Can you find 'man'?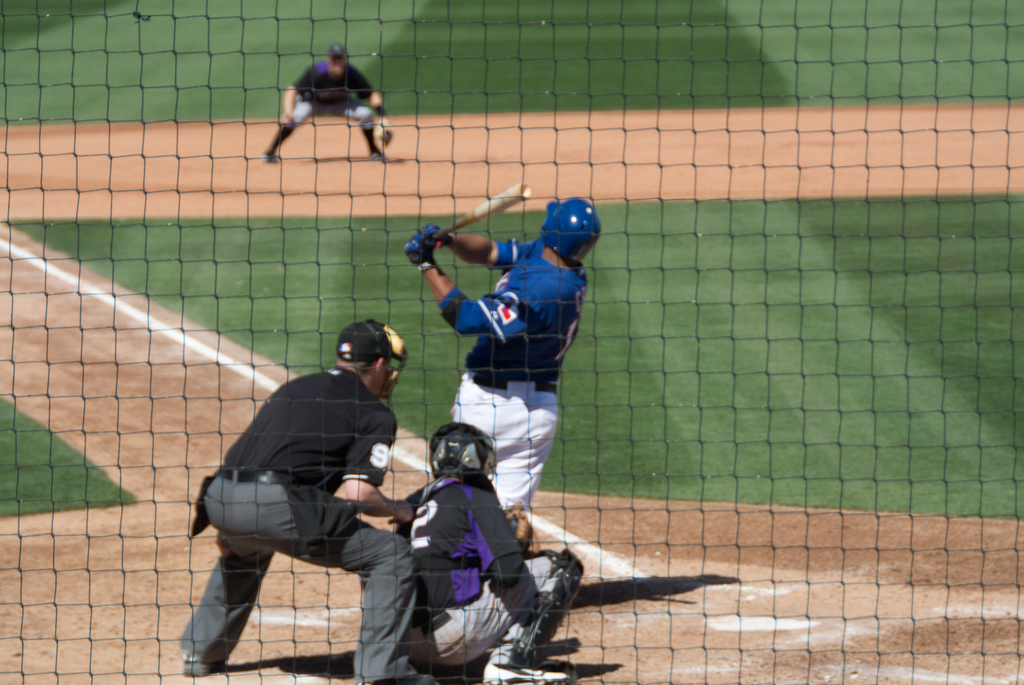
Yes, bounding box: [391, 419, 583, 684].
